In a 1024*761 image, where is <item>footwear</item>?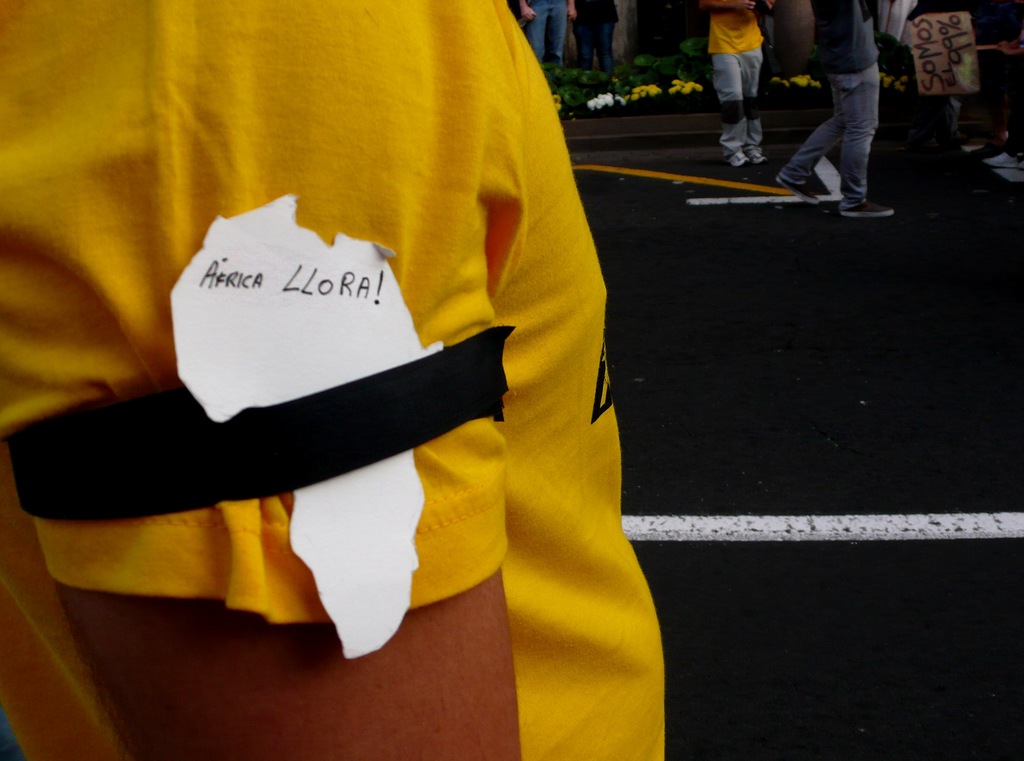
(838,191,893,219).
